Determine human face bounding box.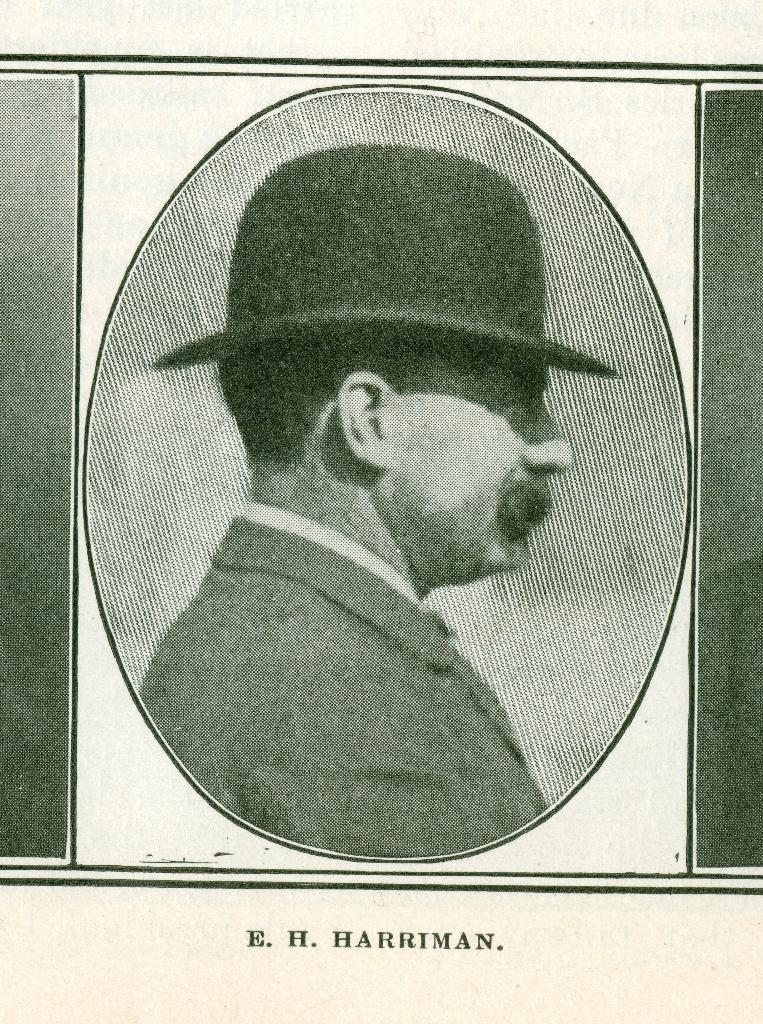
Determined: (x1=386, y1=343, x2=574, y2=592).
